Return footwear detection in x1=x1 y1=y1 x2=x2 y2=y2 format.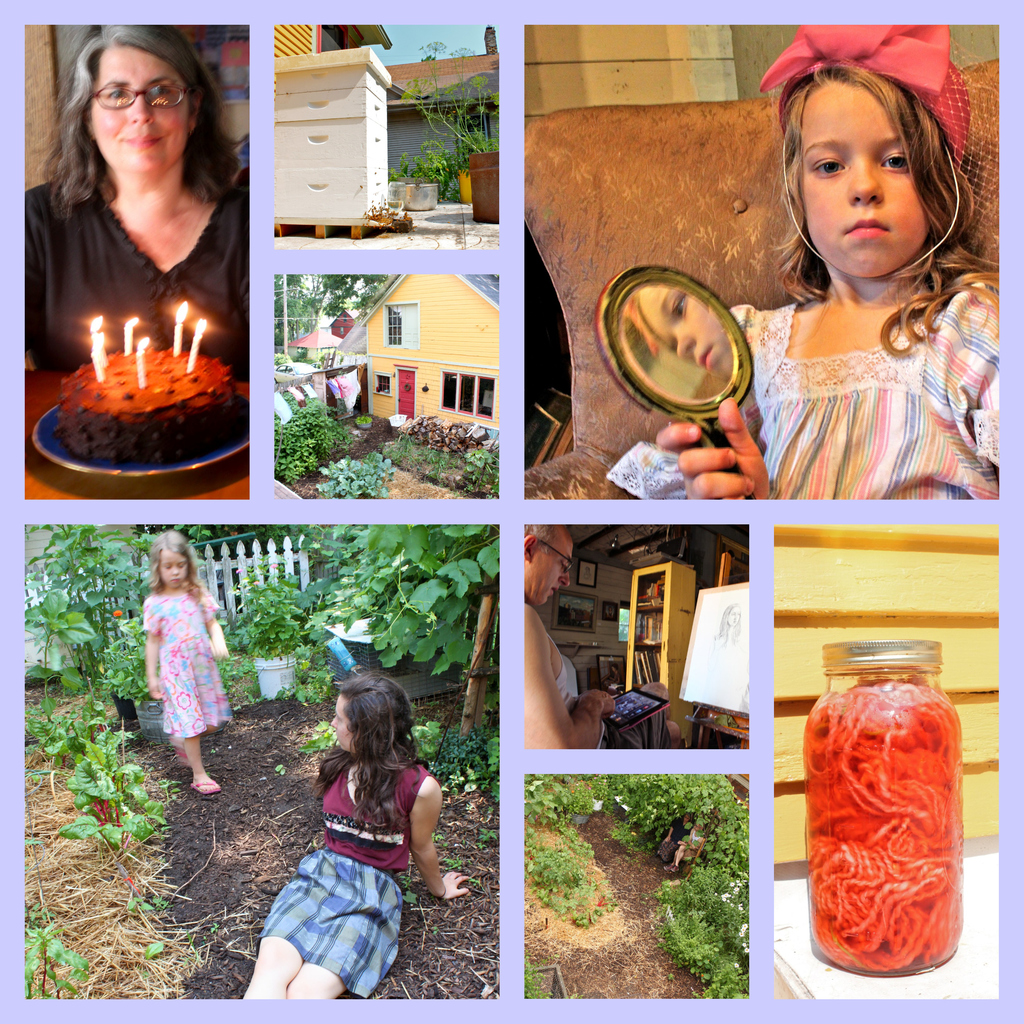
x1=198 y1=776 x2=218 y2=791.
